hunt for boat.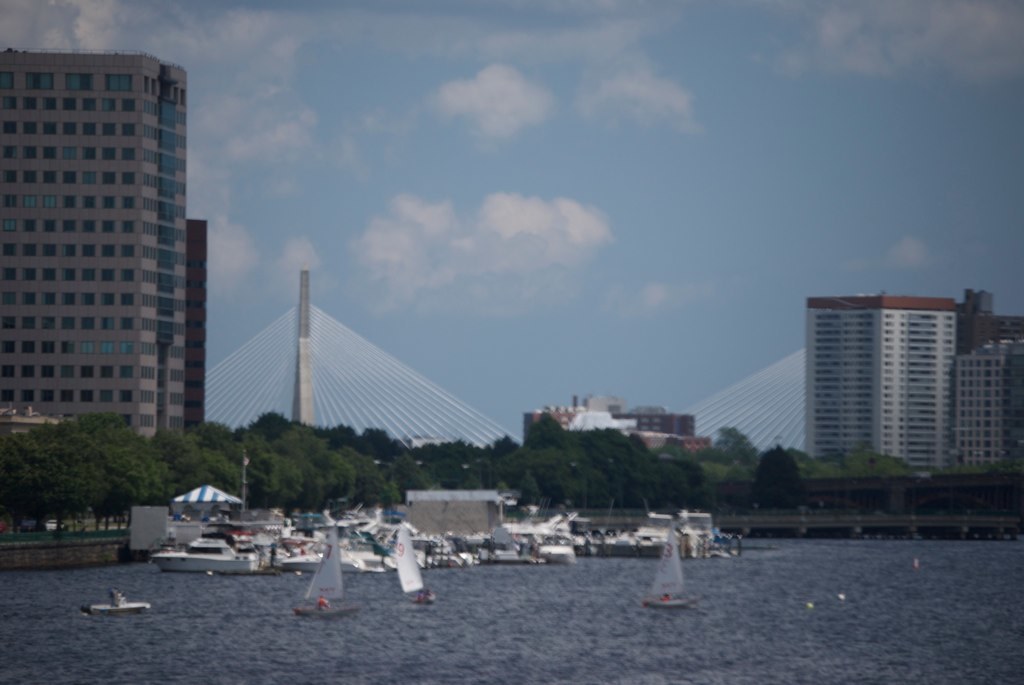
Hunted down at [x1=644, y1=529, x2=690, y2=615].
